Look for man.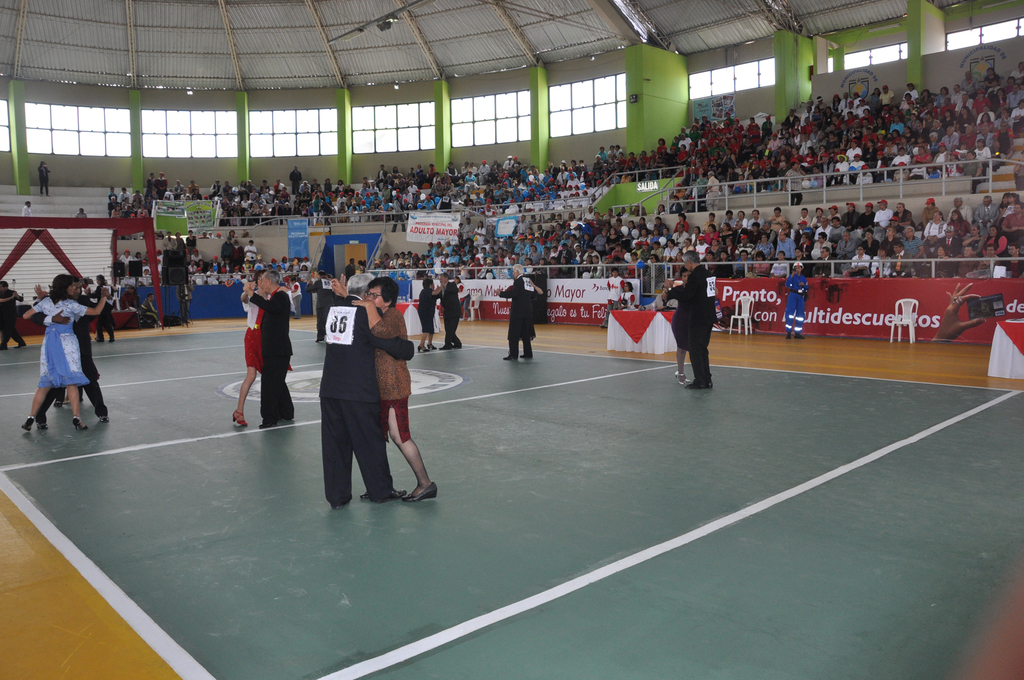
Found: pyautogui.locateOnScreen(87, 275, 118, 340).
